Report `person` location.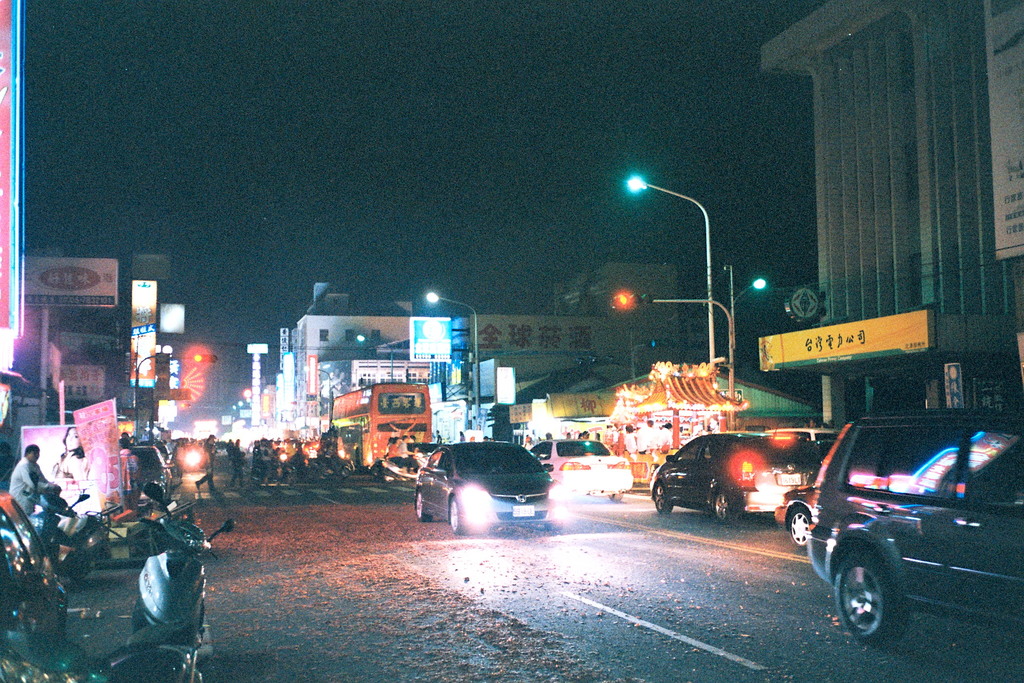
Report: 7 443 57 514.
